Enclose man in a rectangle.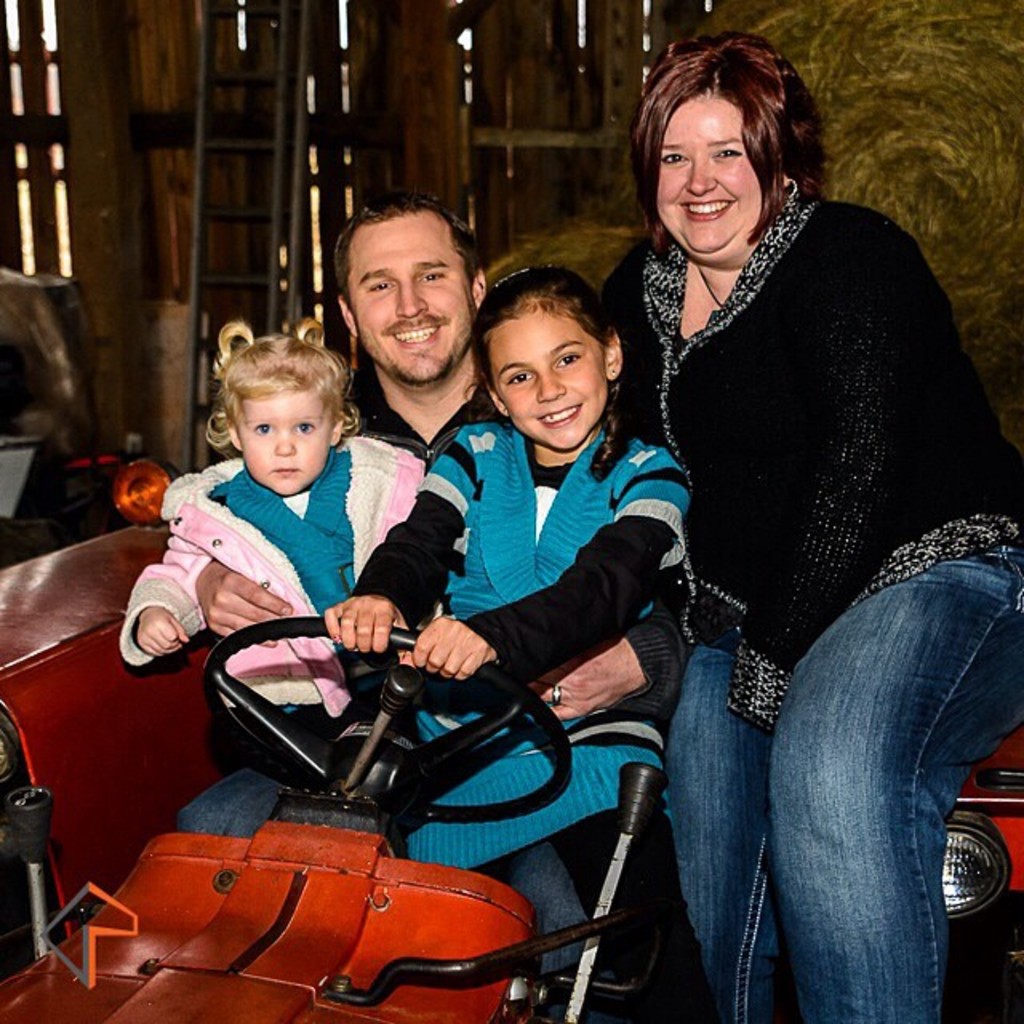
bbox=[195, 192, 691, 990].
